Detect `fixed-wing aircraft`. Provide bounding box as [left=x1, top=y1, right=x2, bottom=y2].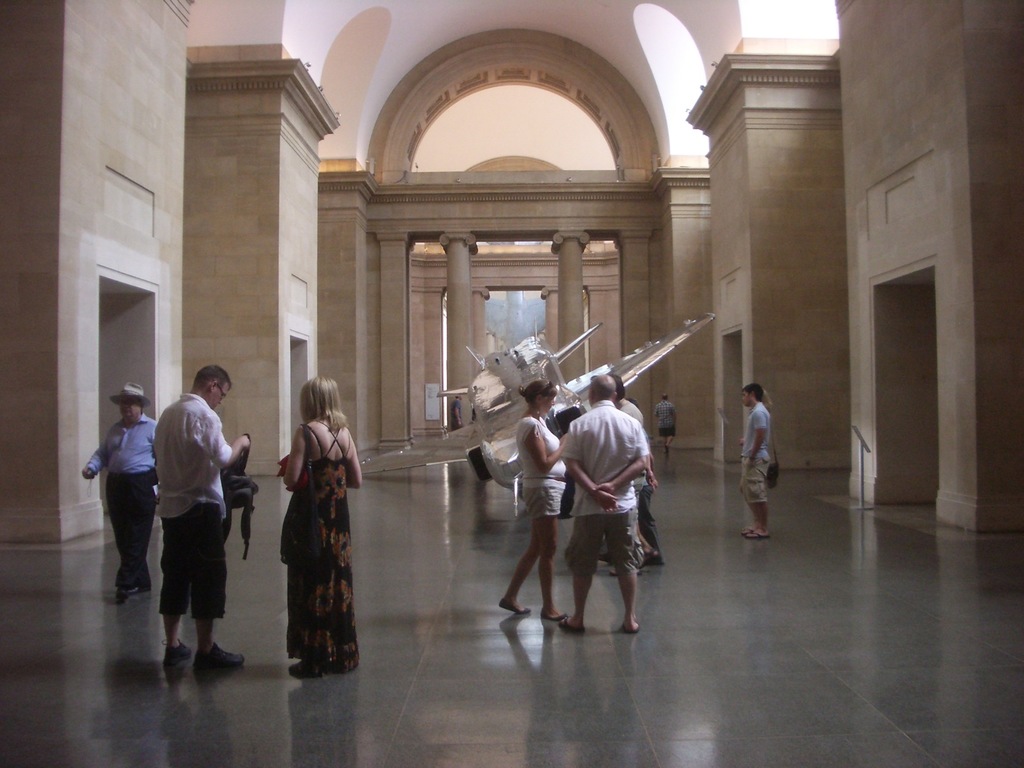
[left=348, top=310, right=718, bottom=522].
